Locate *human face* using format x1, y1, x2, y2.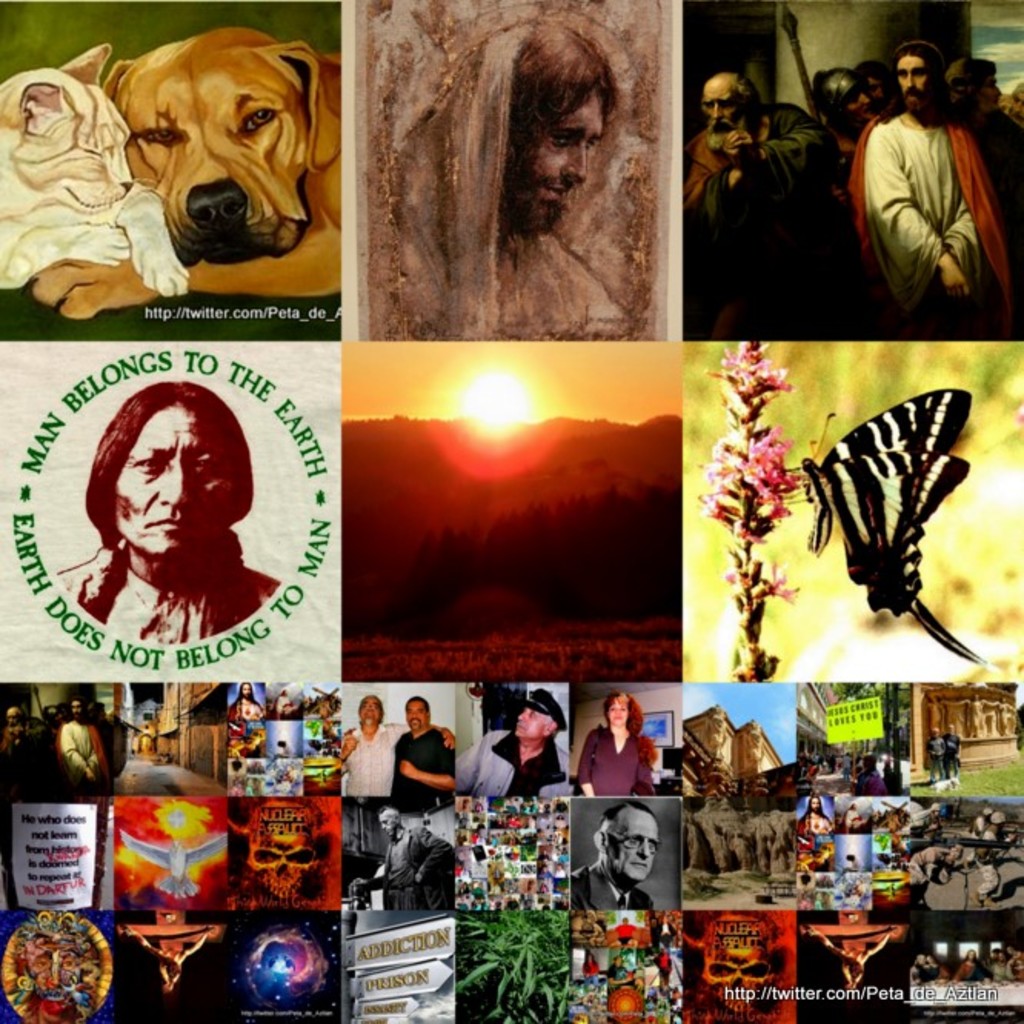
898, 55, 927, 114.
